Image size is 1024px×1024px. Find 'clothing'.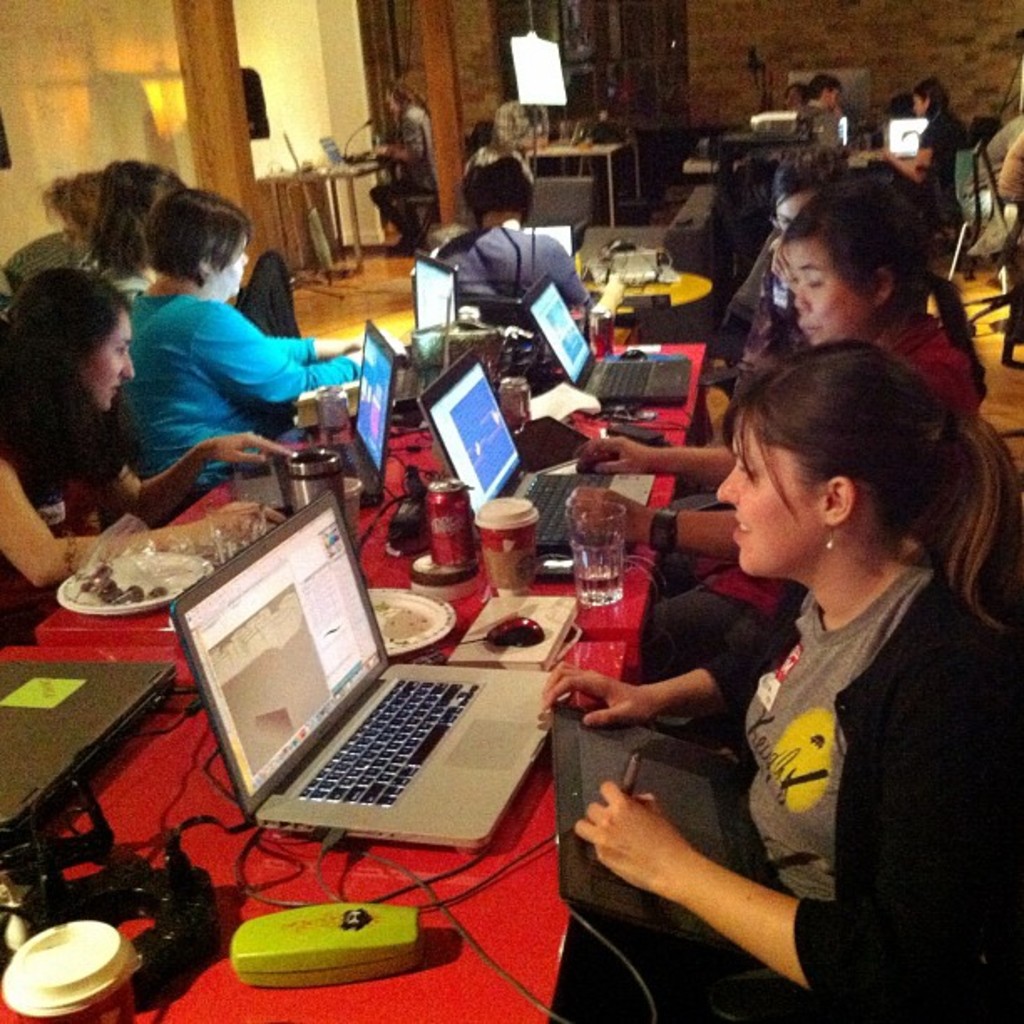
<bbox>0, 410, 134, 621</bbox>.
